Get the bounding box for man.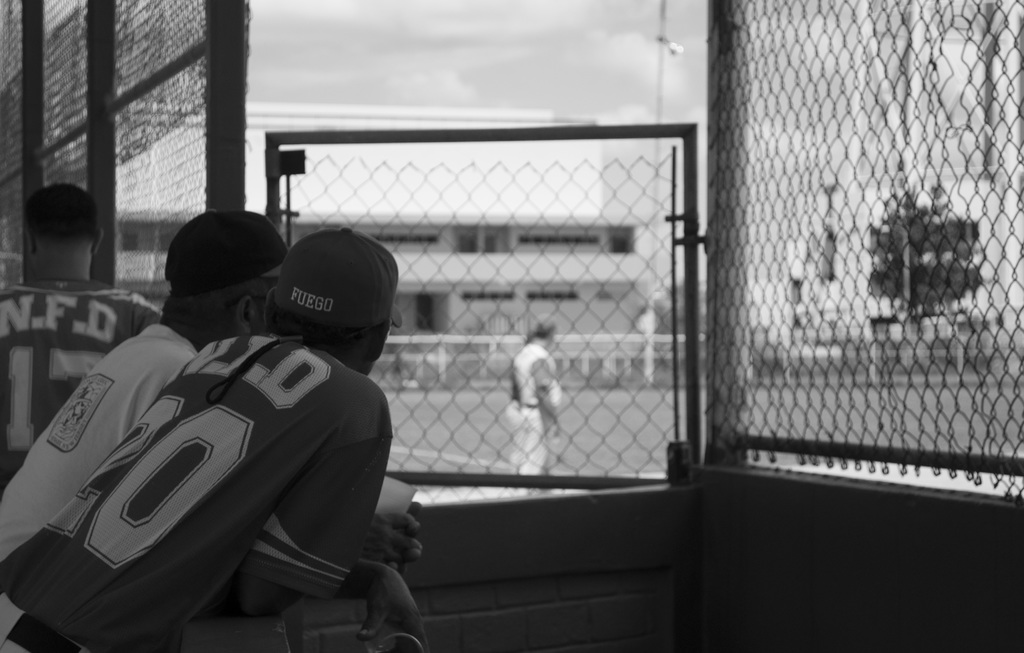
{"x1": 0, "y1": 181, "x2": 163, "y2": 505}.
